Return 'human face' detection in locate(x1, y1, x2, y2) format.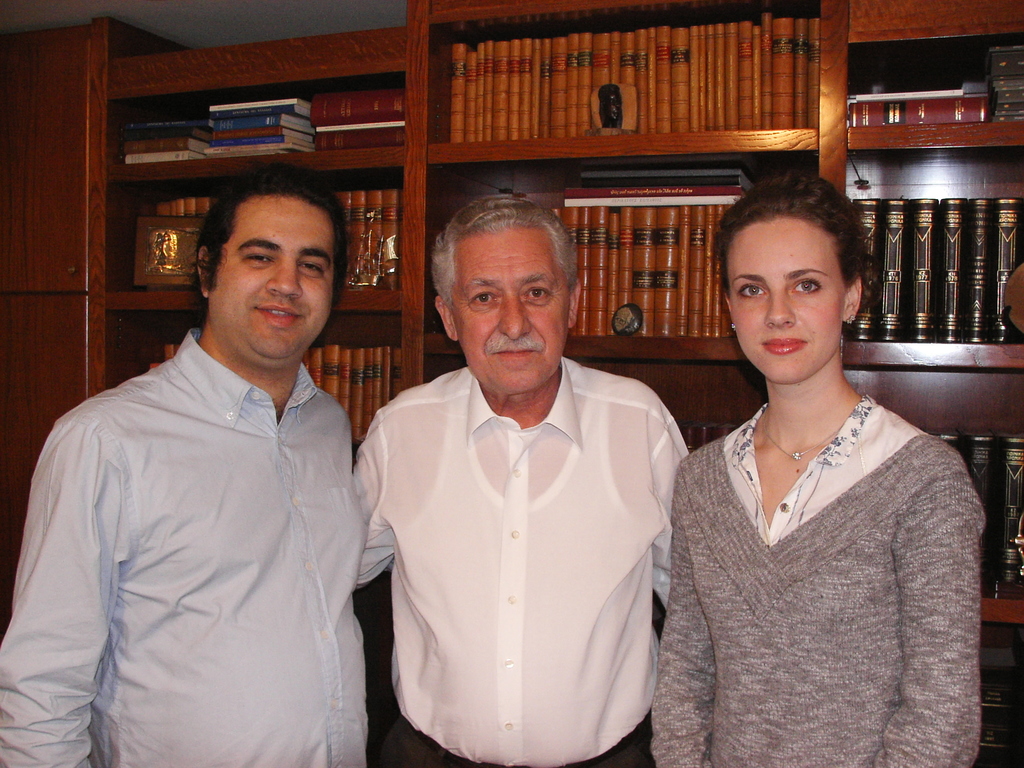
locate(725, 212, 843, 381).
